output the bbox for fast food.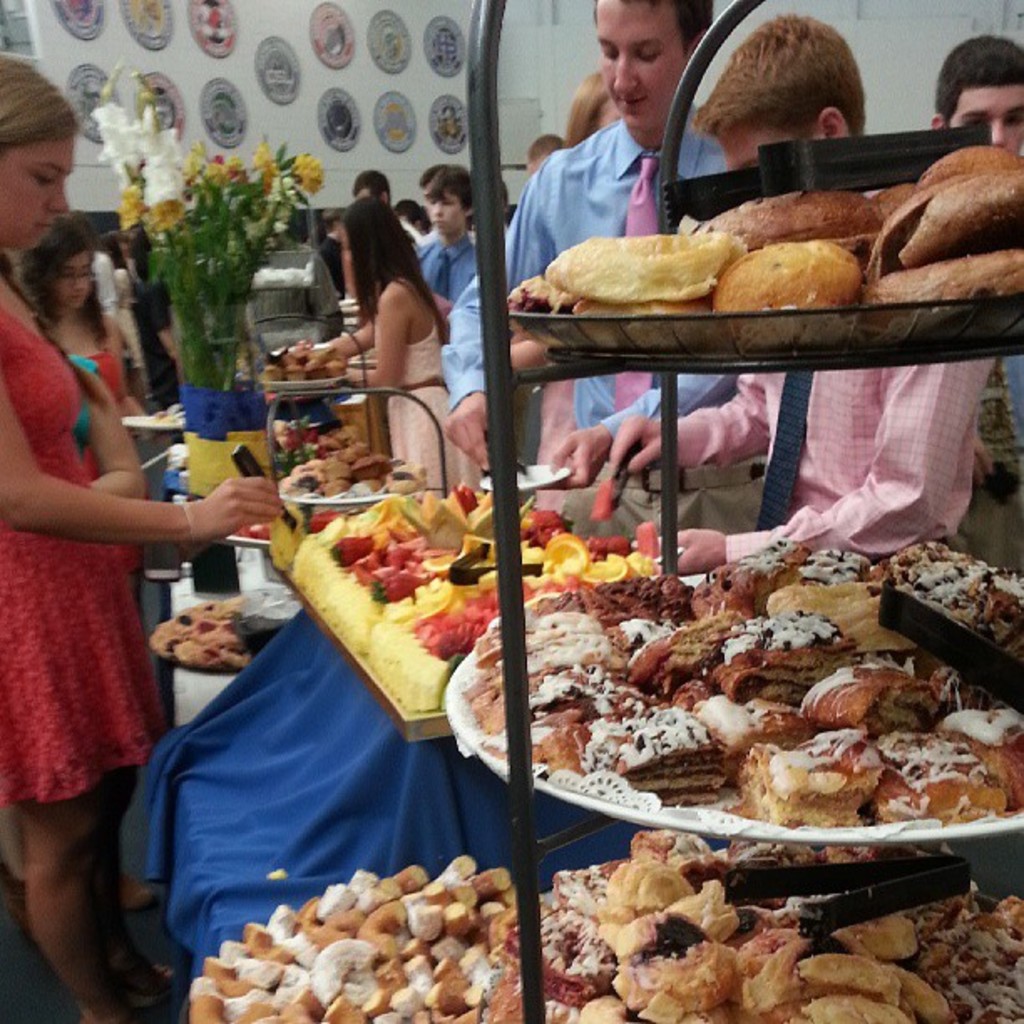
{"left": 786, "top": 653, "right": 944, "bottom": 738}.
